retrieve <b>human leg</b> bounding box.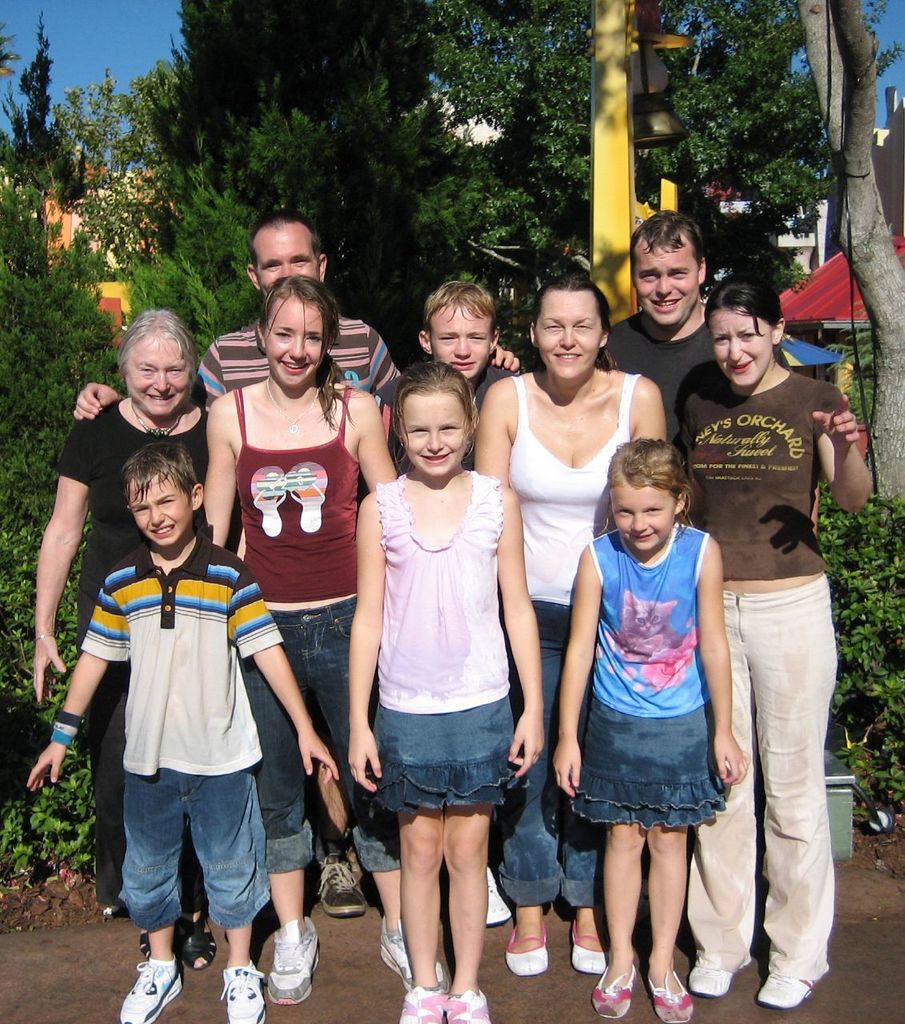
Bounding box: 114, 769, 181, 1023.
